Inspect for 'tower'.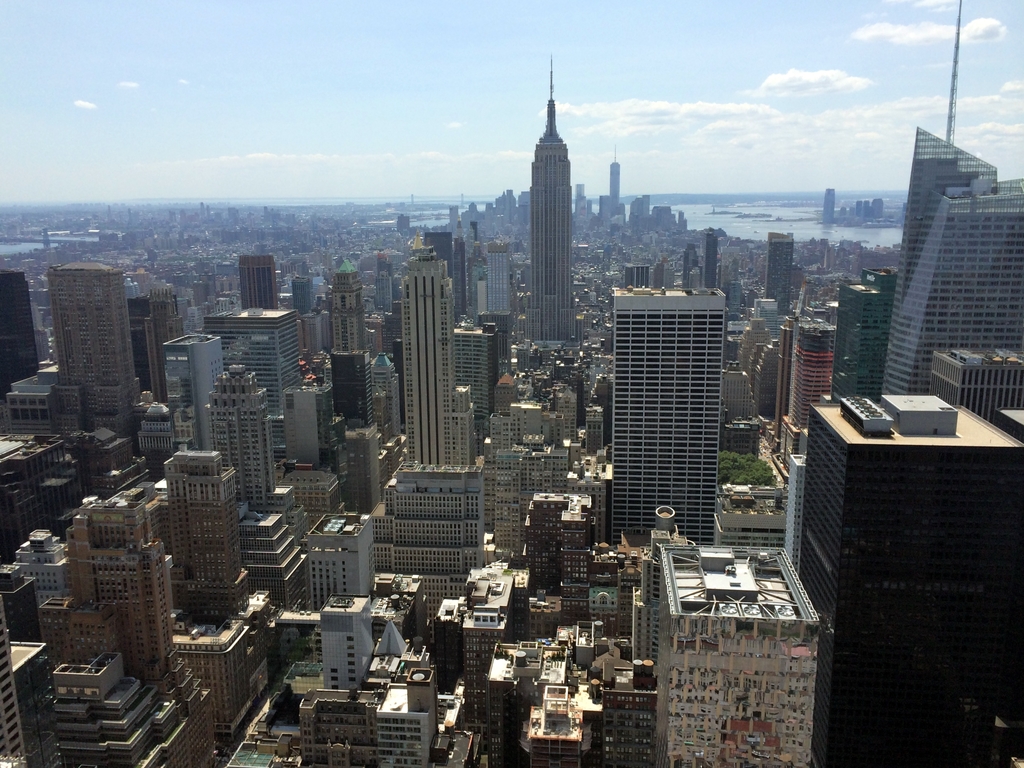
Inspection: 403/233/464/474.
